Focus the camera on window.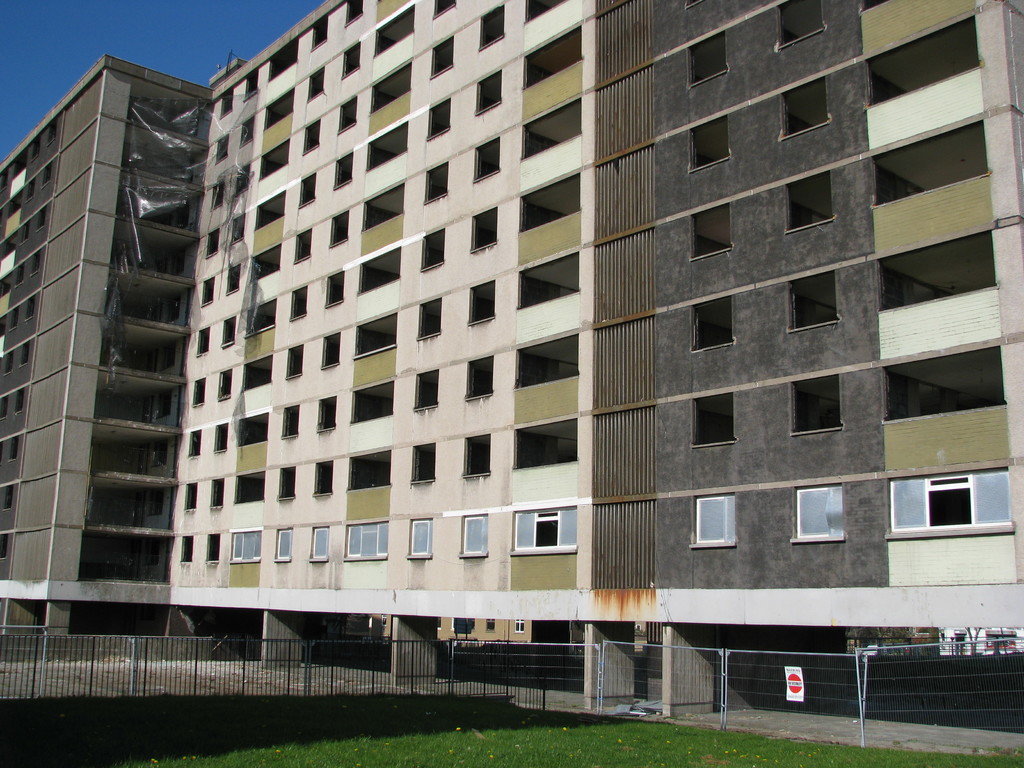
Focus region: x1=515 y1=509 x2=577 y2=545.
